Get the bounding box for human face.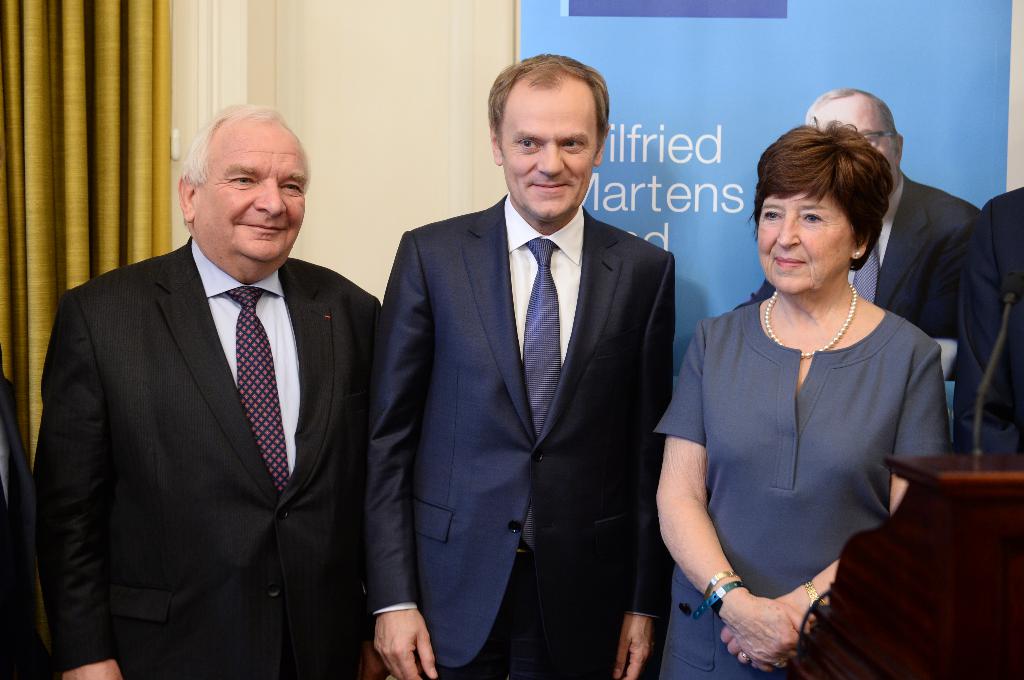
<bbox>192, 121, 307, 267</bbox>.
